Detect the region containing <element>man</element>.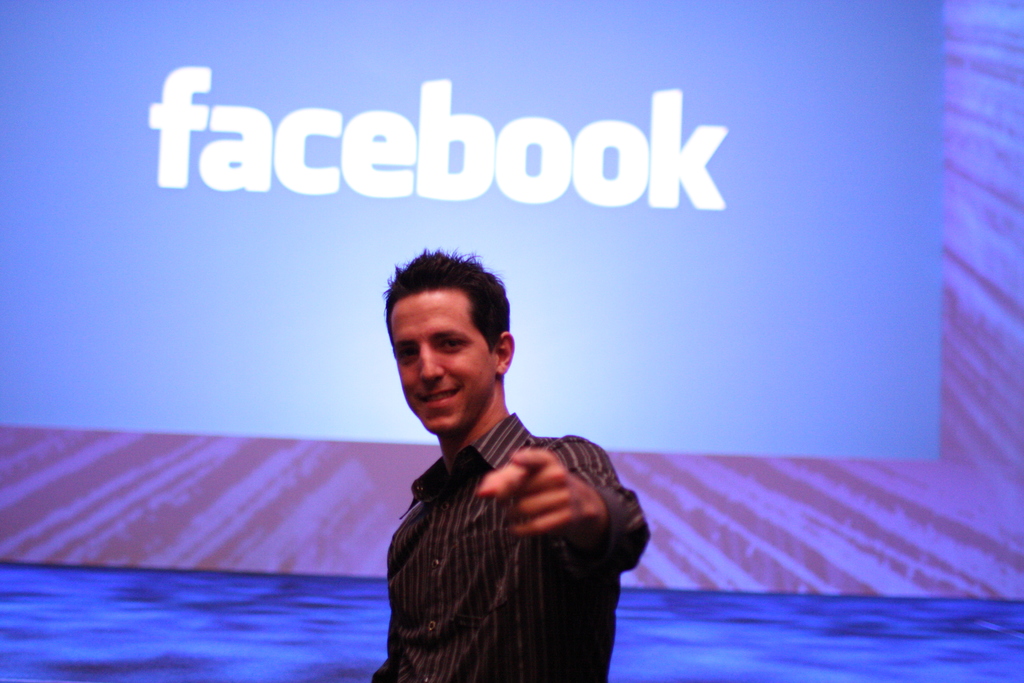
bbox=[359, 251, 648, 682].
